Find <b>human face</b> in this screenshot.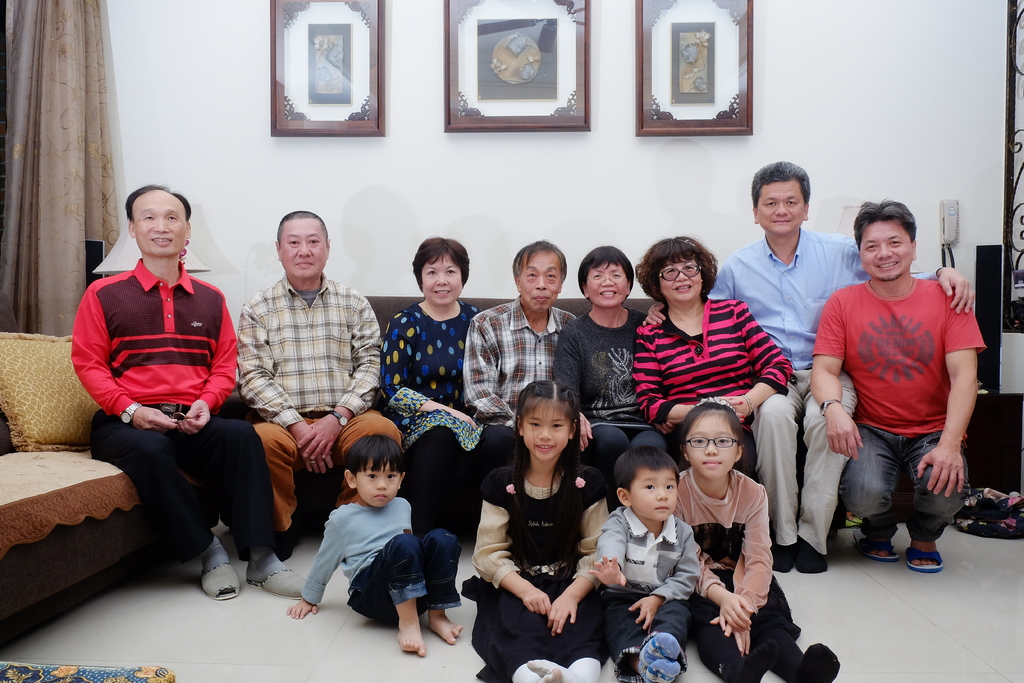
The bounding box for <b>human face</b> is 756:175:804:234.
